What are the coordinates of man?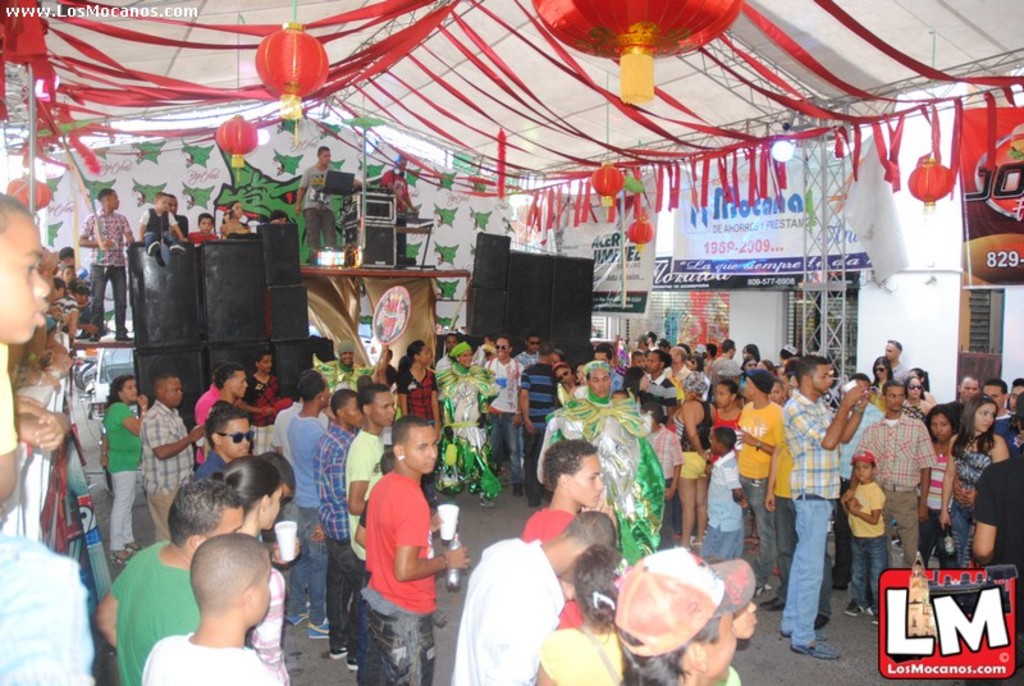
535 356 666 566.
